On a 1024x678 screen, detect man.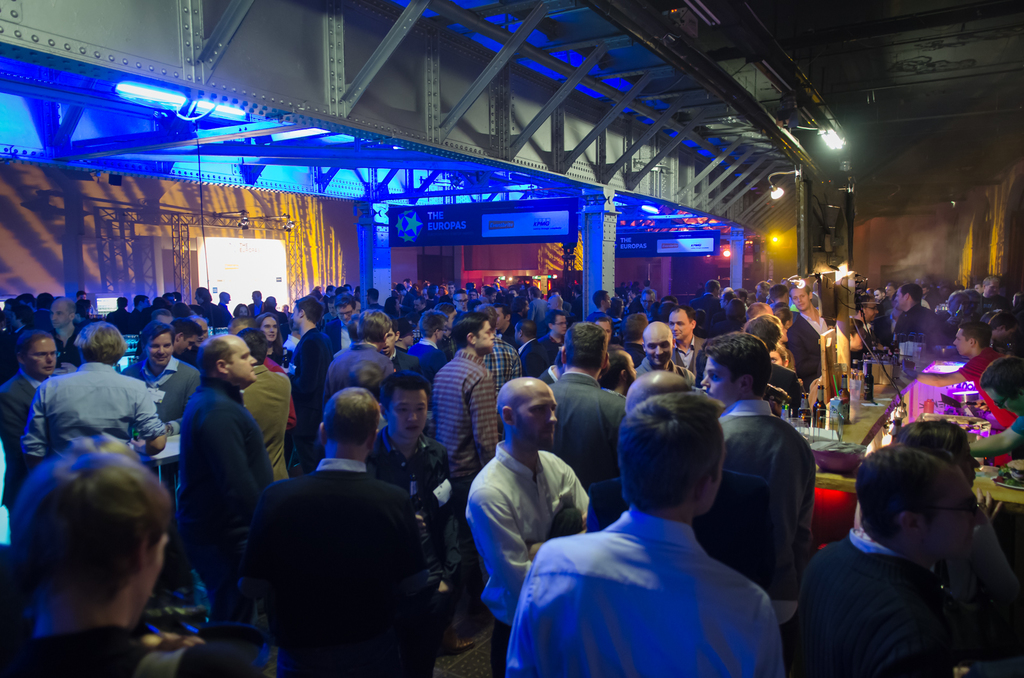
select_region(960, 360, 1023, 458).
